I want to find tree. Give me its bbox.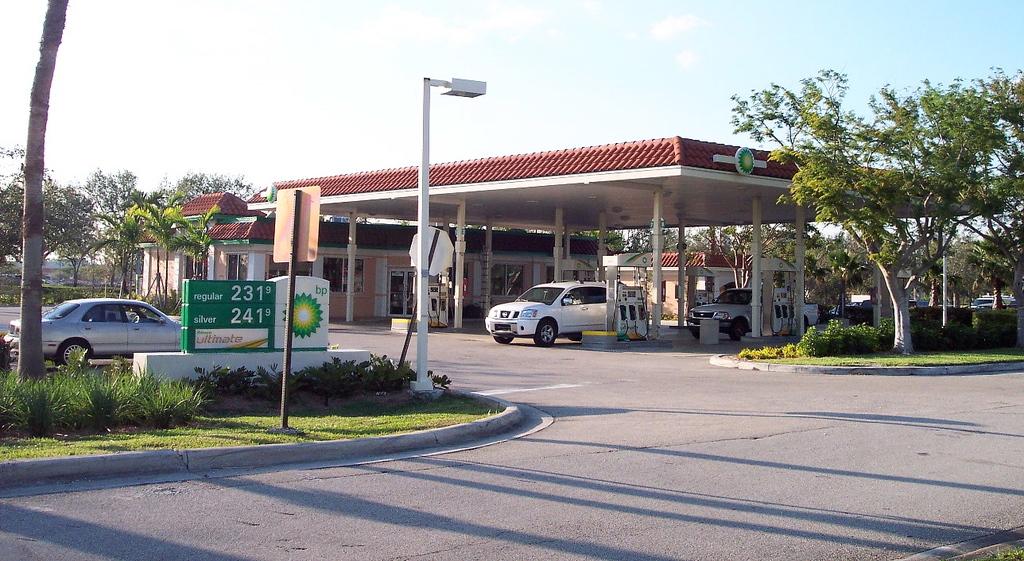
(782, 78, 1002, 354).
